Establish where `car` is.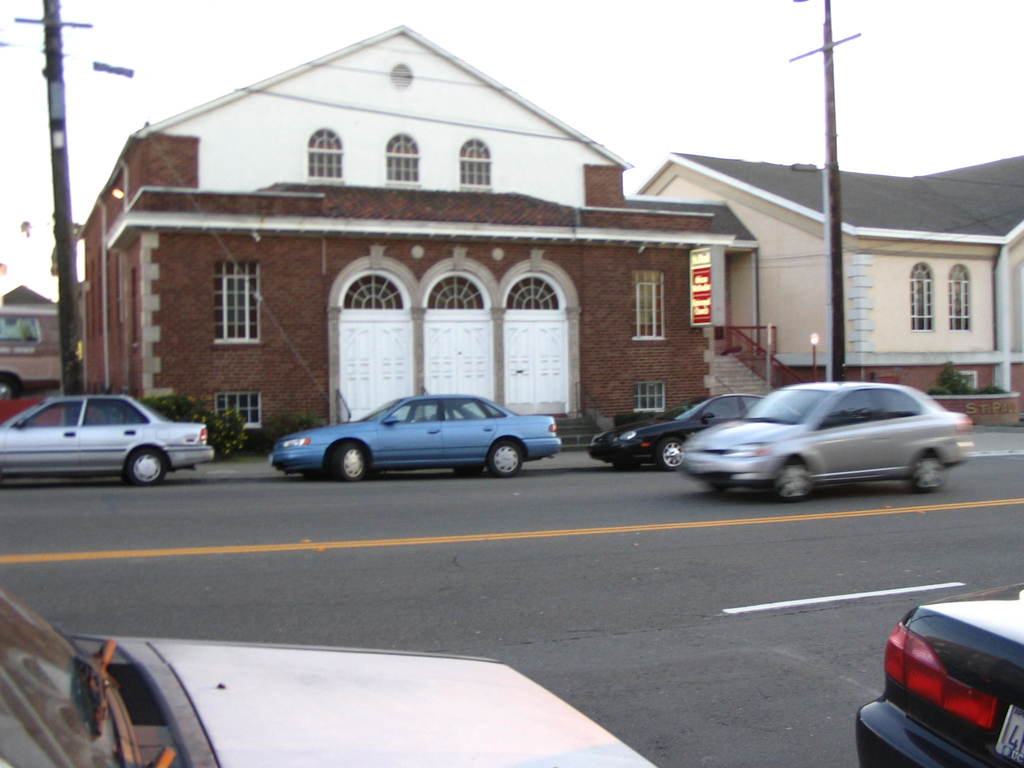
Established at 680/379/972/499.
